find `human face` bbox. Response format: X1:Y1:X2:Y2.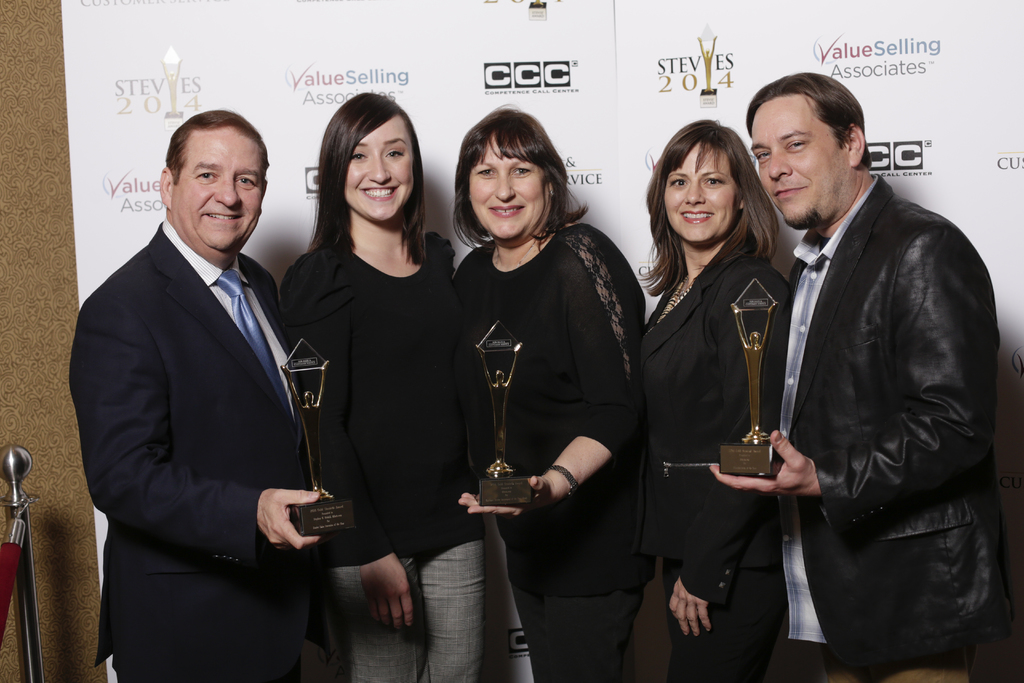
463:135:552:242.
